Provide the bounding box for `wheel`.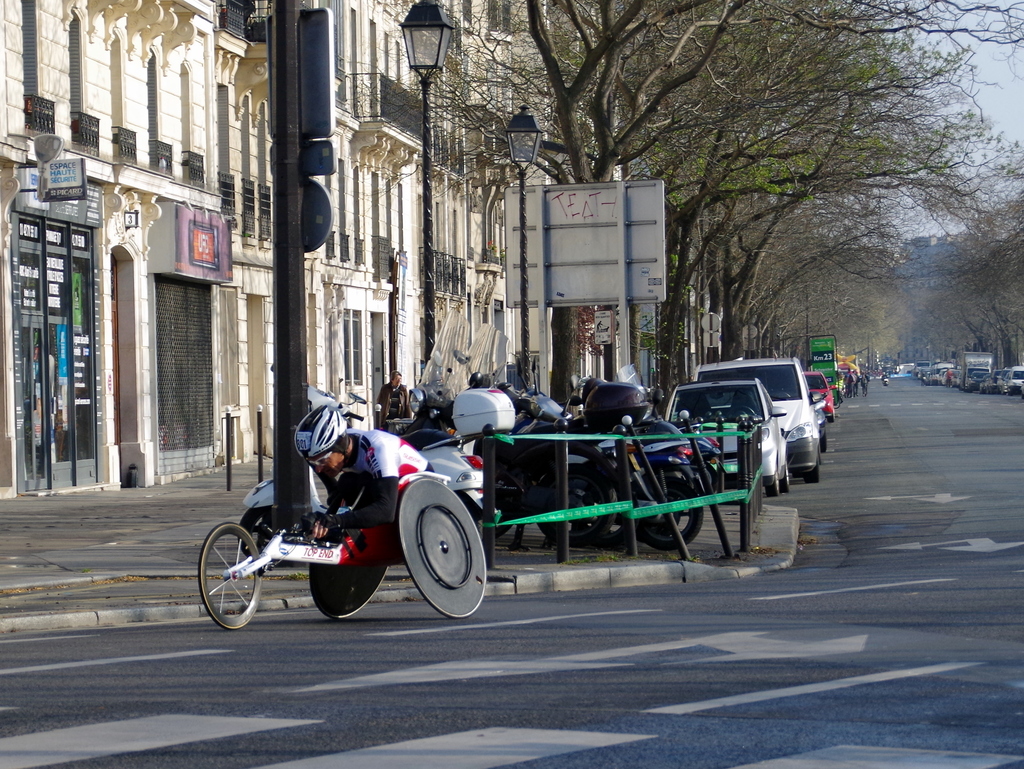
l=190, t=517, r=262, b=633.
